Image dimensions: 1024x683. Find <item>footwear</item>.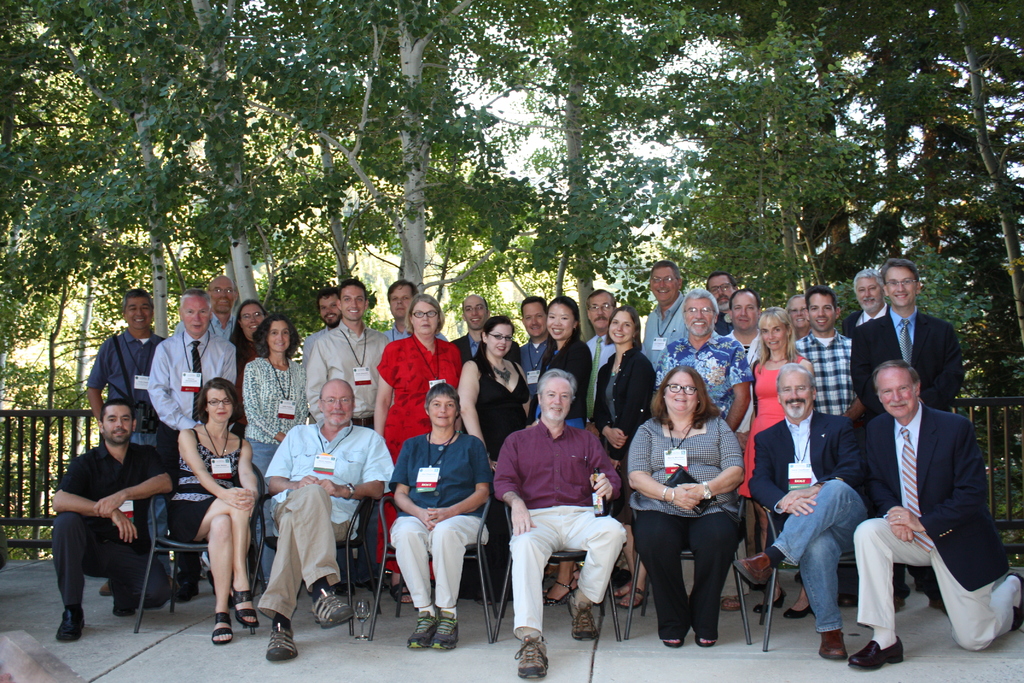
<bbox>732, 550, 772, 586</bbox>.
